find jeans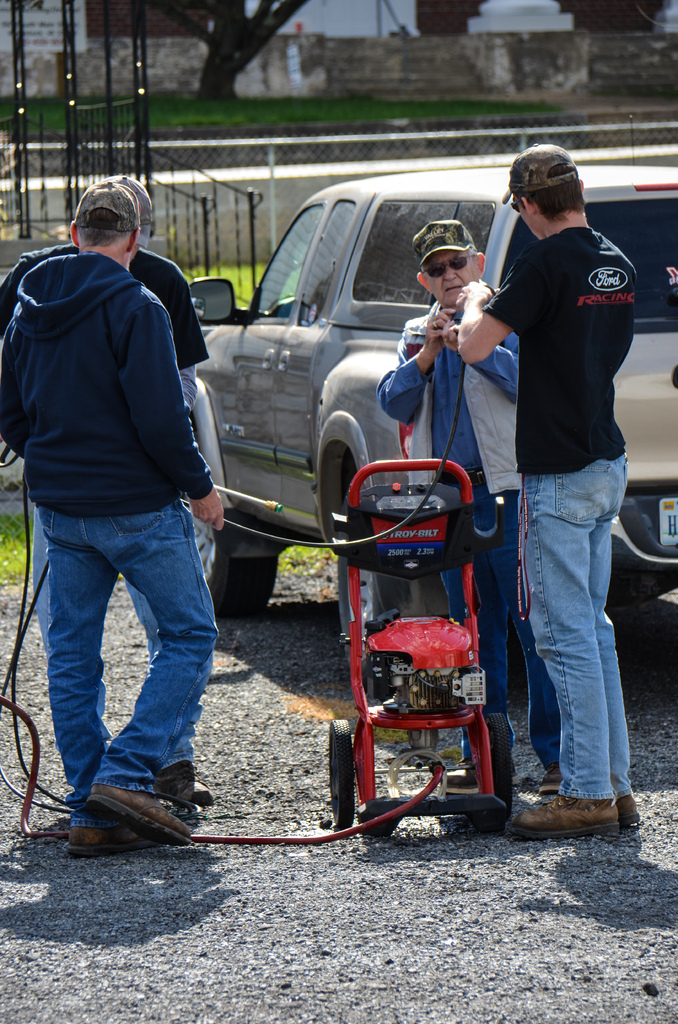
{"left": 432, "top": 496, "right": 556, "bottom": 774}
